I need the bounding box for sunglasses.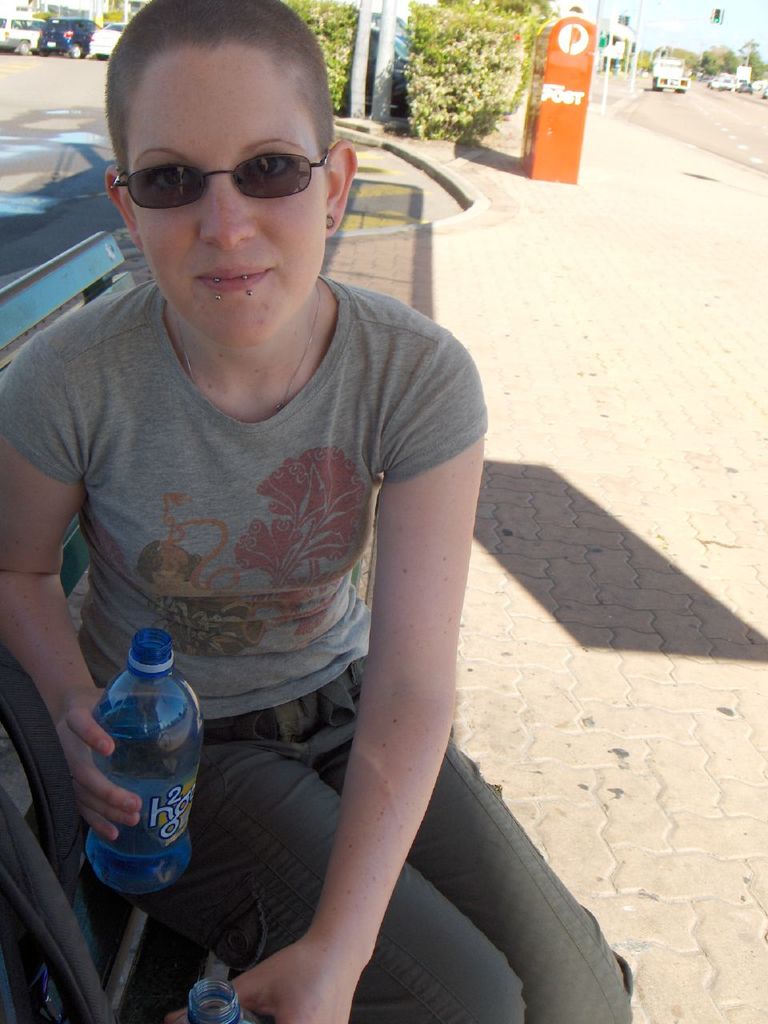
Here it is: bbox=[107, 150, 330, 210].
